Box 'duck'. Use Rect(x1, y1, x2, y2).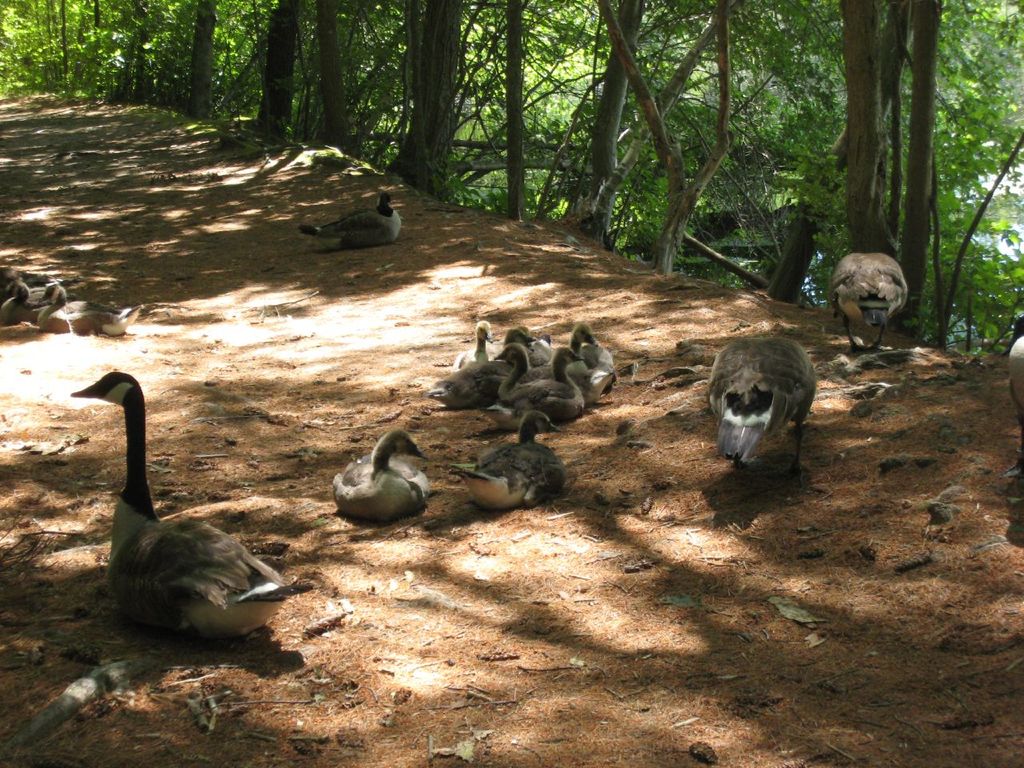
Rect(82, 366, 298, 629).
